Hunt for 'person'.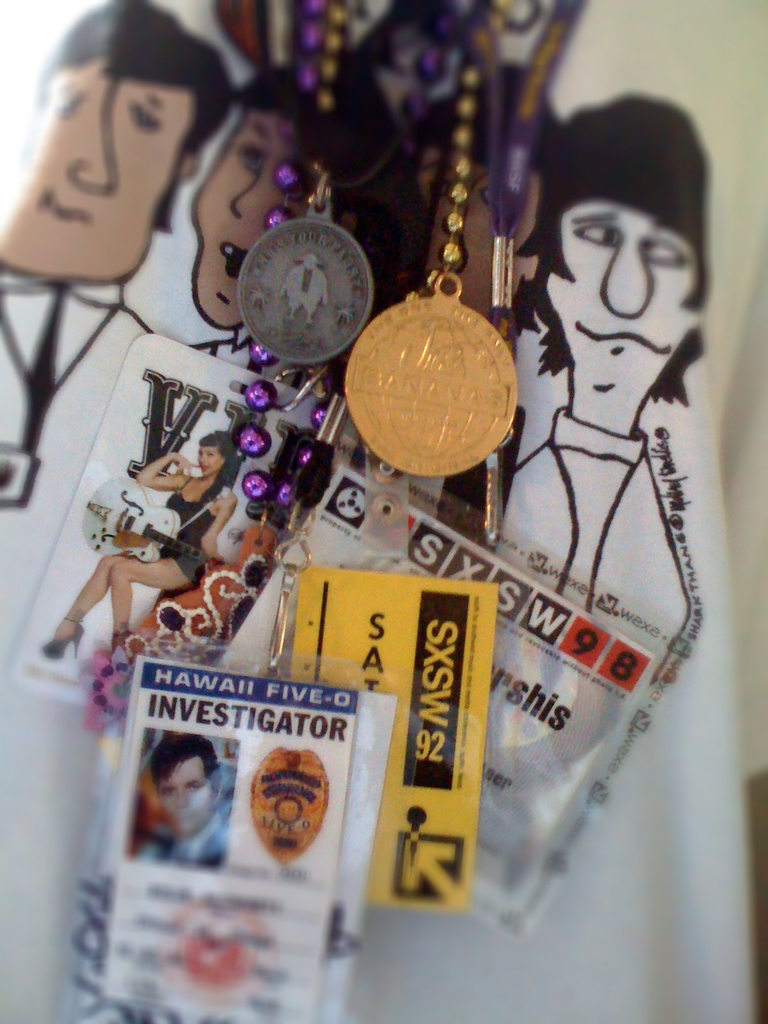
Hunted down at (x1=41, y1=430, x2=241, y2=664).
